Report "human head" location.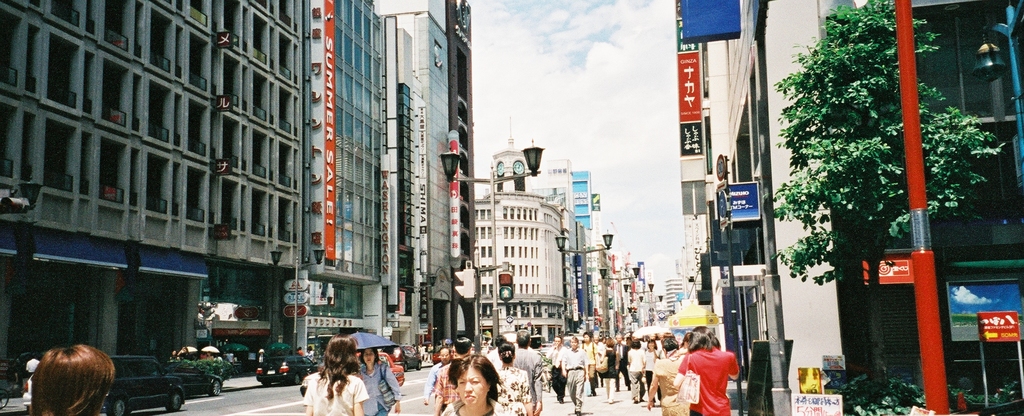
Report: <bbox>568, 333, 579, 352</bbox>.
